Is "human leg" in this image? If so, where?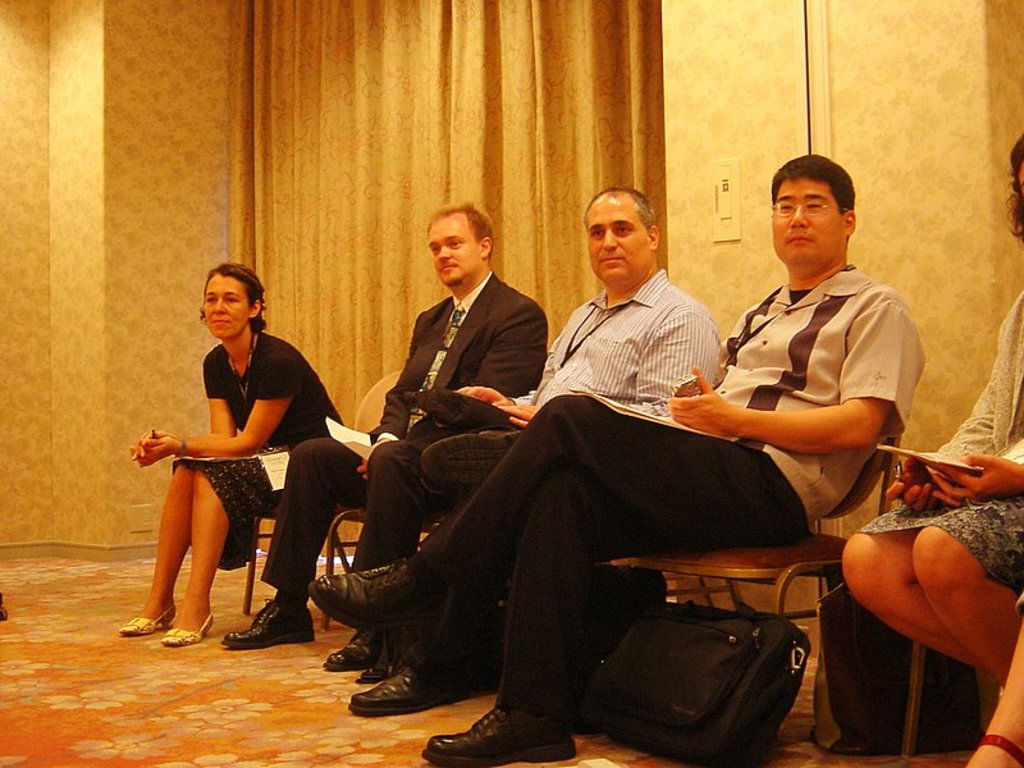
Yes, at rect(314, 408, 782, 628).
